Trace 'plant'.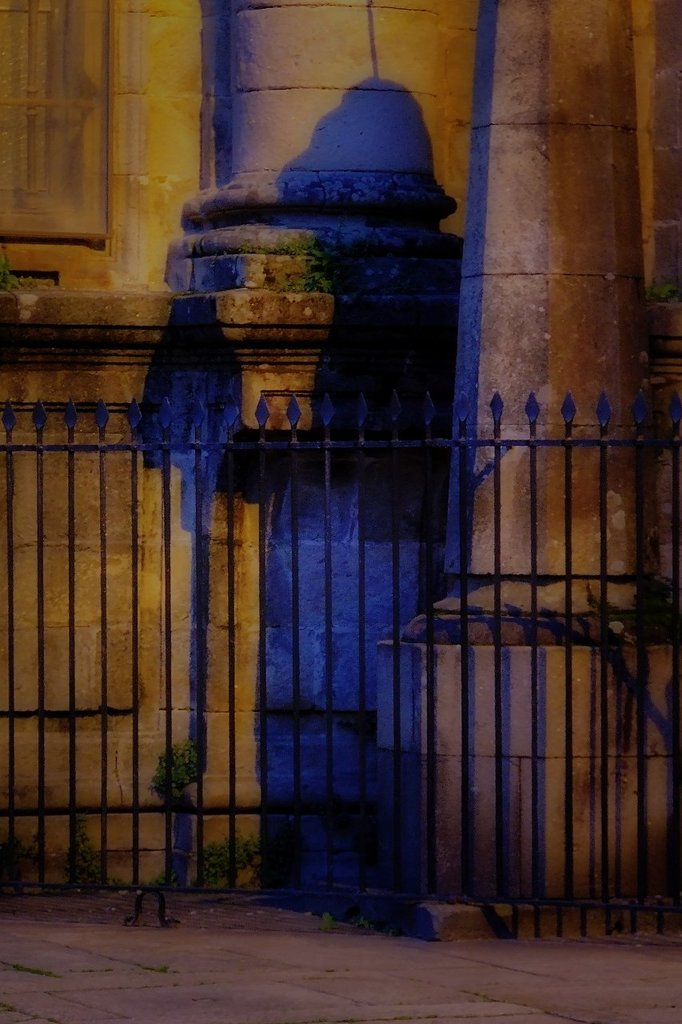
Traced to BBox(291, 274, 344, 293).
